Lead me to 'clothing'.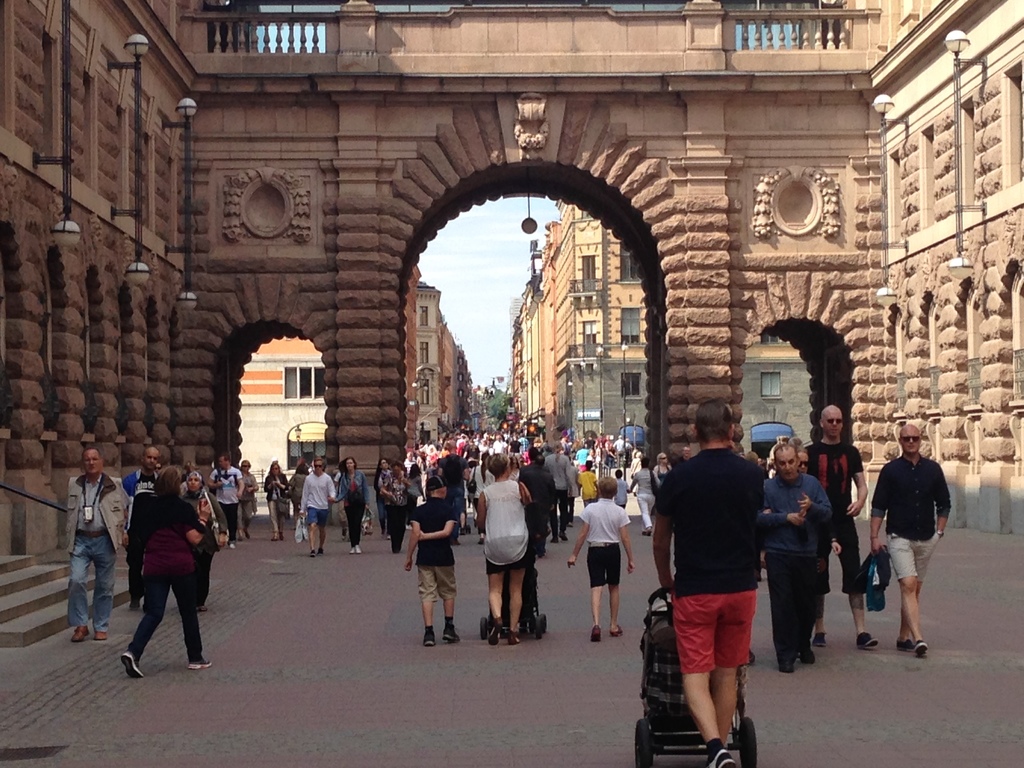
Lead to x1=612, y1=438, x2=627, y2=465.
